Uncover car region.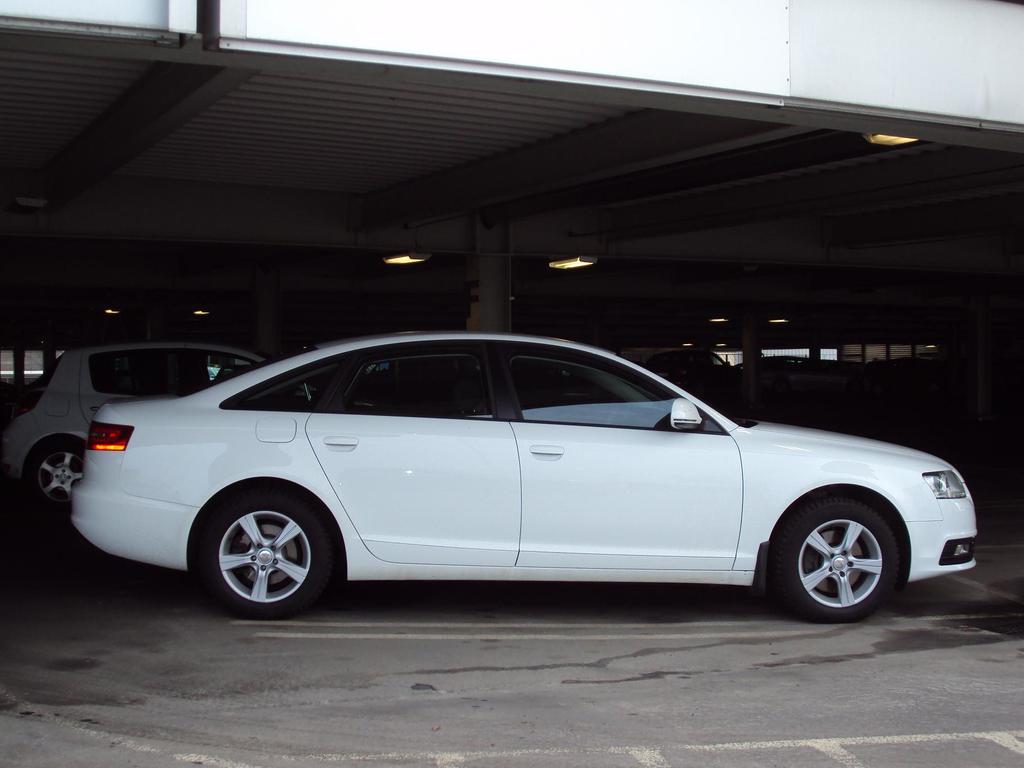
Uncovered: region(11, 331, 214, 481).
